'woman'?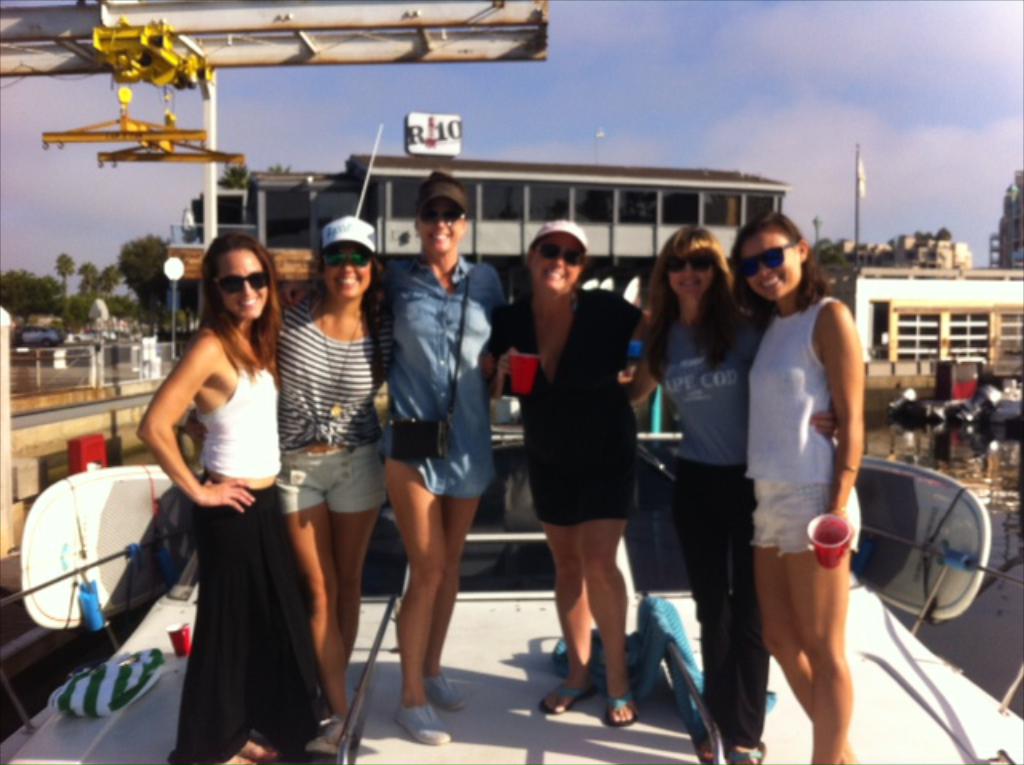
l=616, t=227, r=773, b=762
